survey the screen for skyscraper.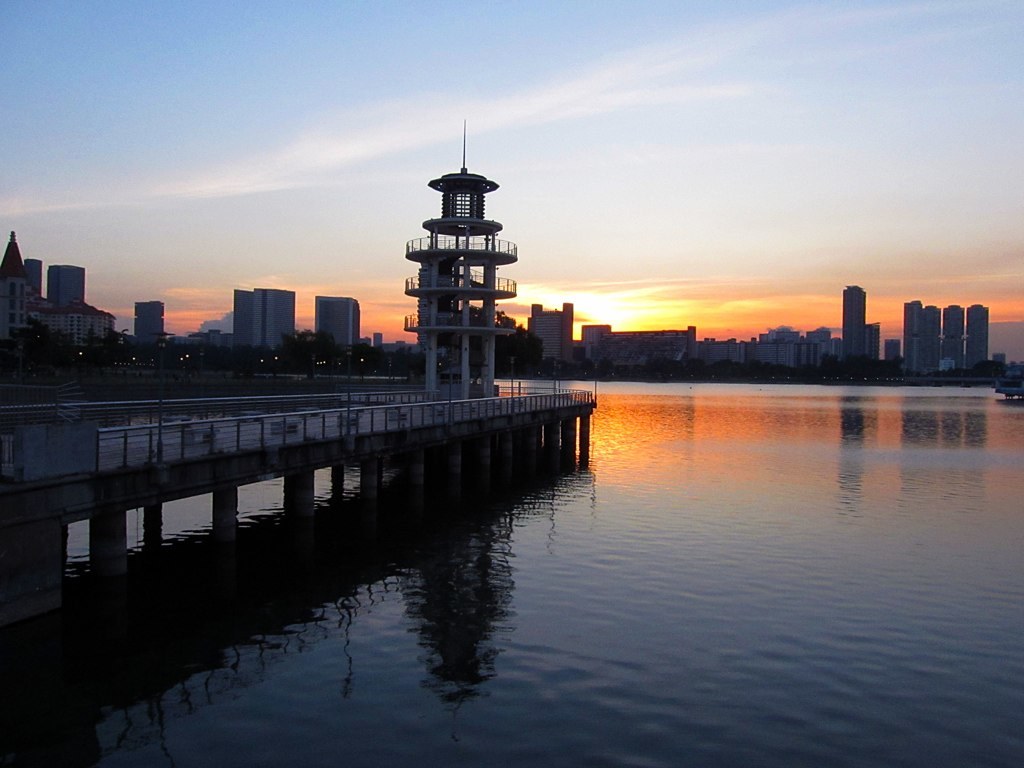
Survey found: x1=19, y1=253, x2=53, y2=310.
